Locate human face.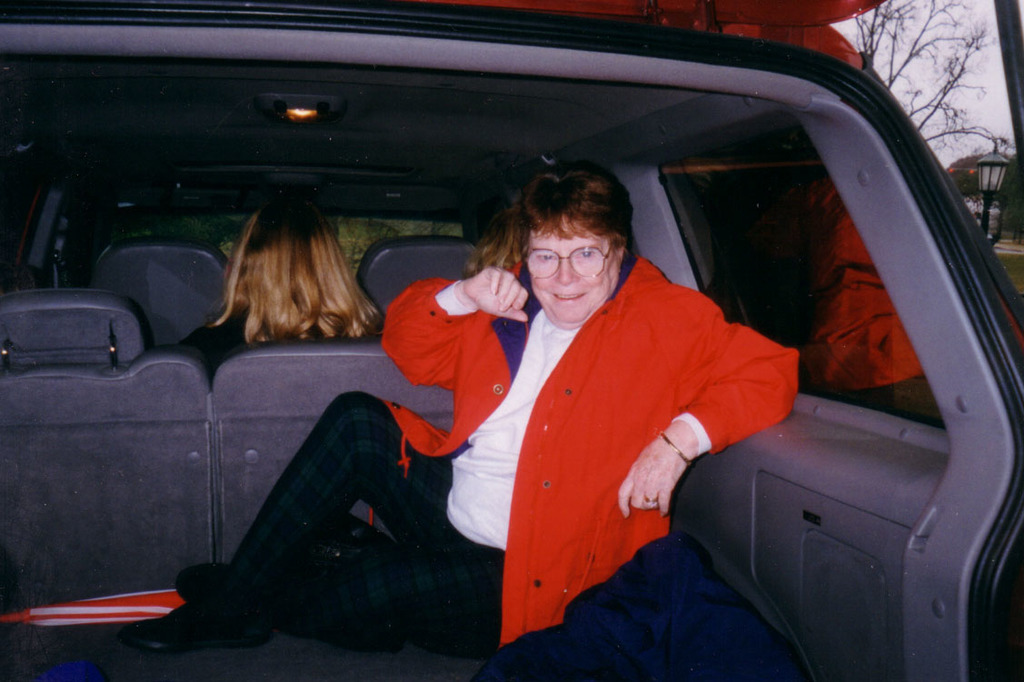
Bounding box: [526, 213, 621, 327].
